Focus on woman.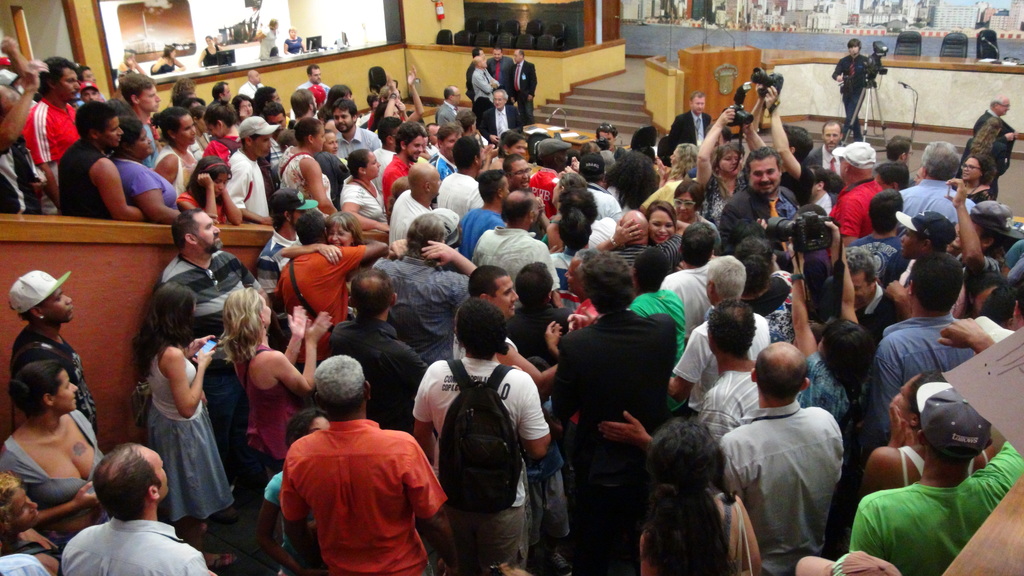
Focused at <region>283, 23, 305, 58</region>.
